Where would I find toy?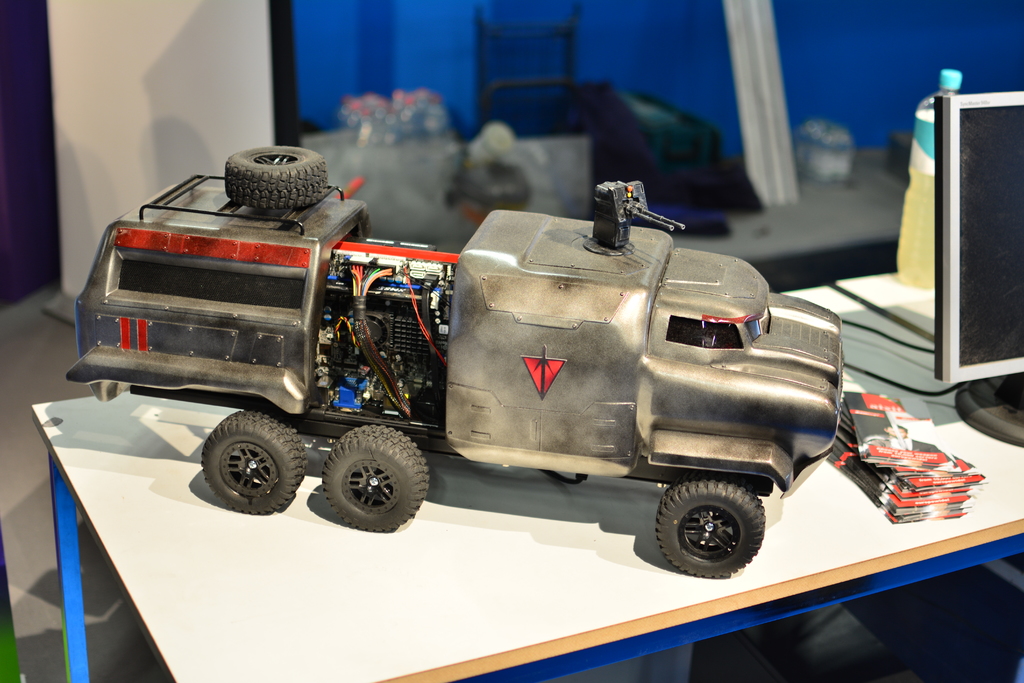
At left=65, top=136, right=872, bottom=627.
